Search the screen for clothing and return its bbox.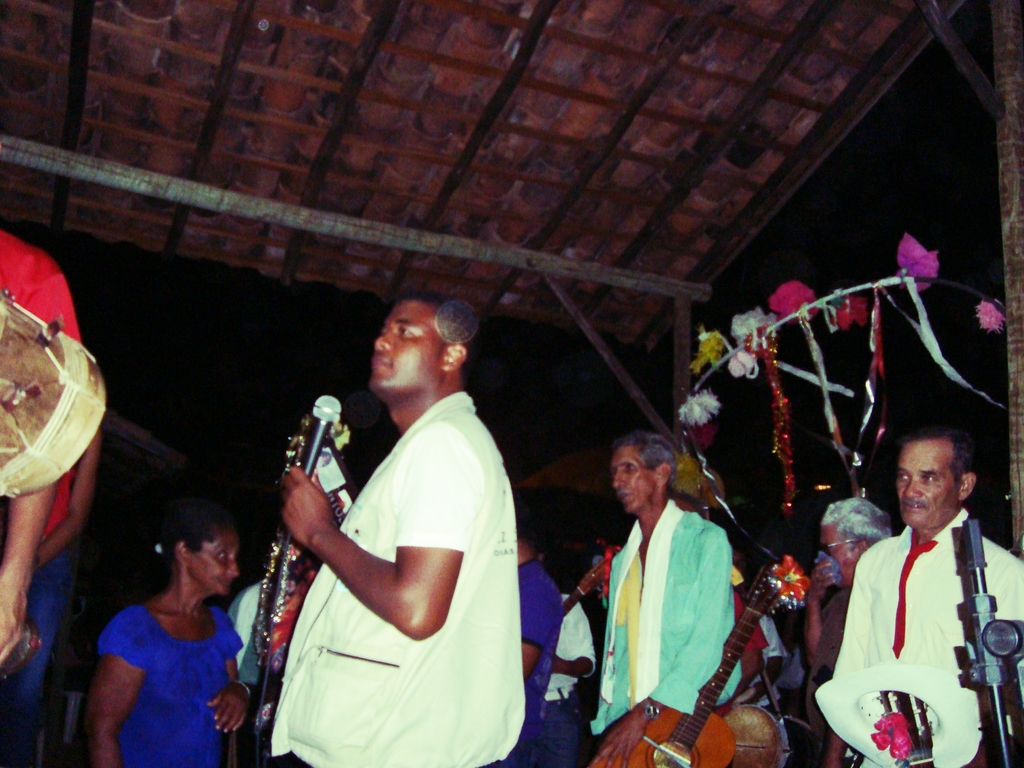
Found: (x1=94, y1=603, x2=252, y2=767).
